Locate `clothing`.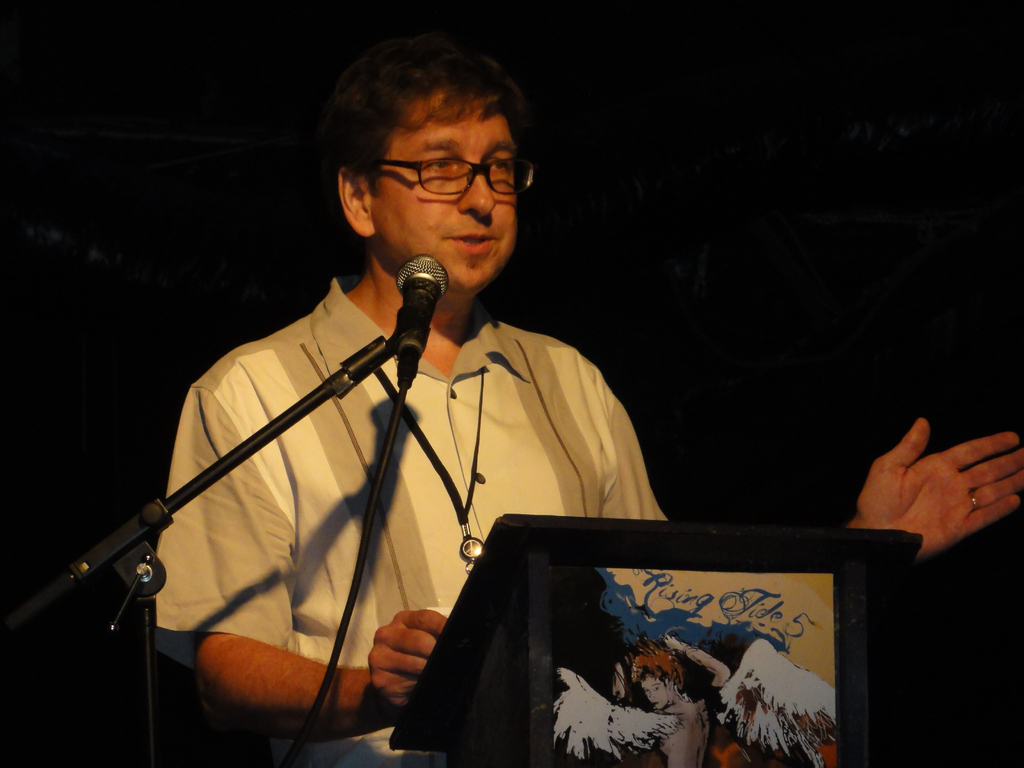
Bounding box: 100, 253, 659, 729.
